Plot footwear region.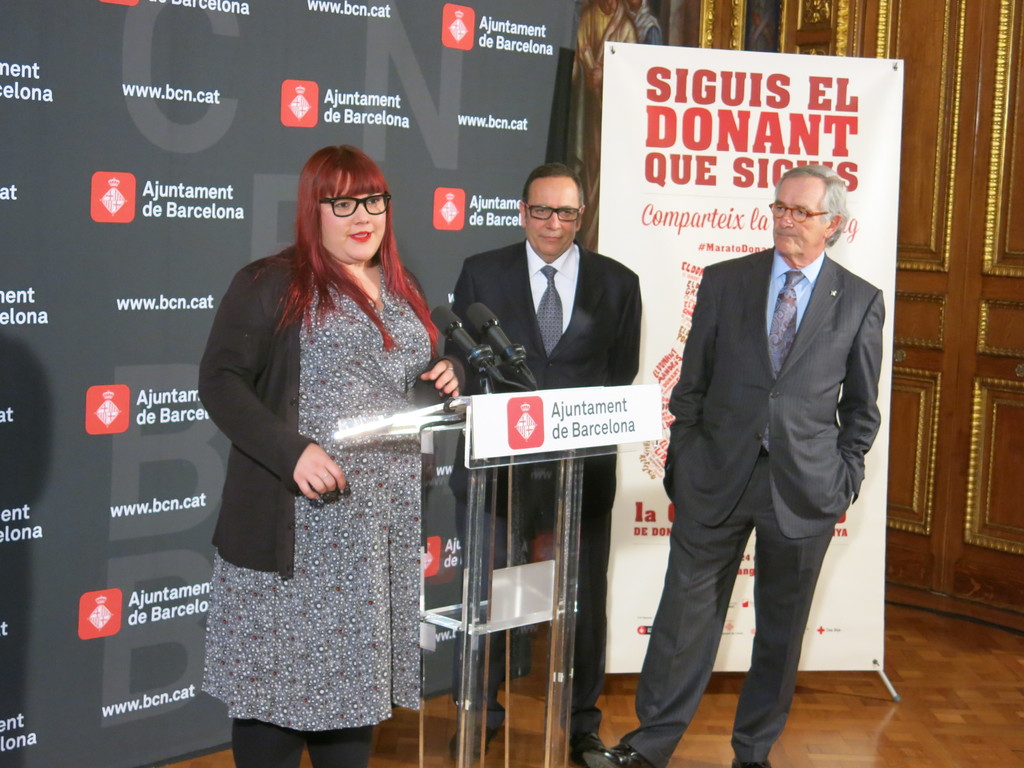
Plotted at region(600, 744, 652, 767).
